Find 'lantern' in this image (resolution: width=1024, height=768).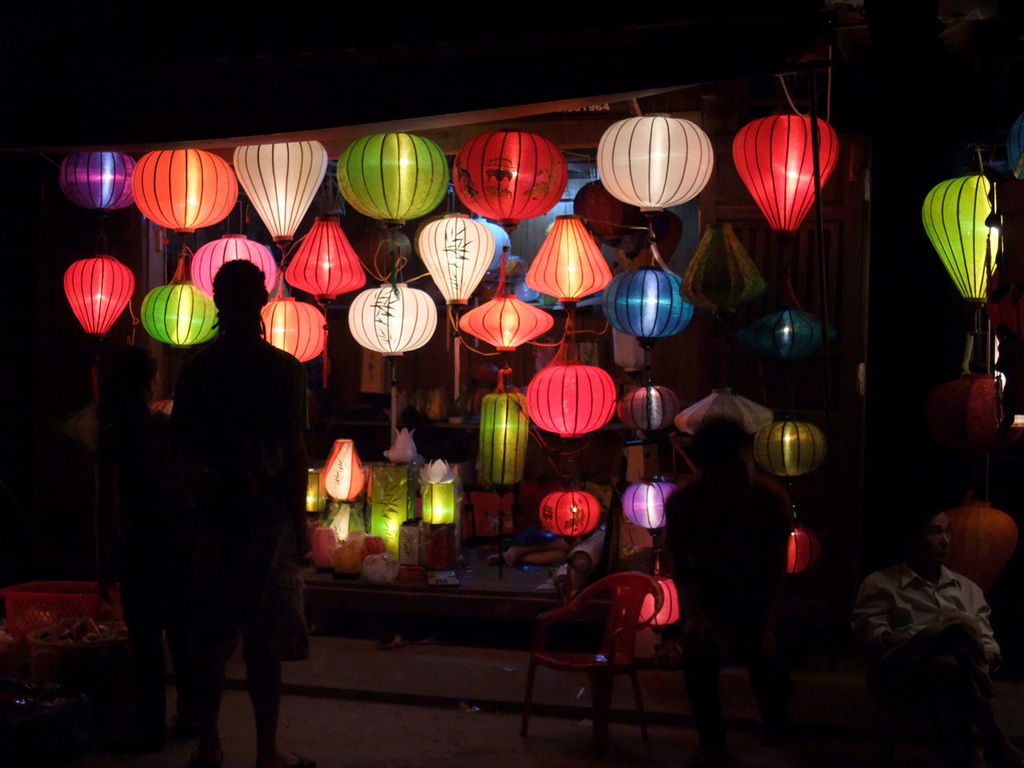
box(680, 224, 762, 322).
